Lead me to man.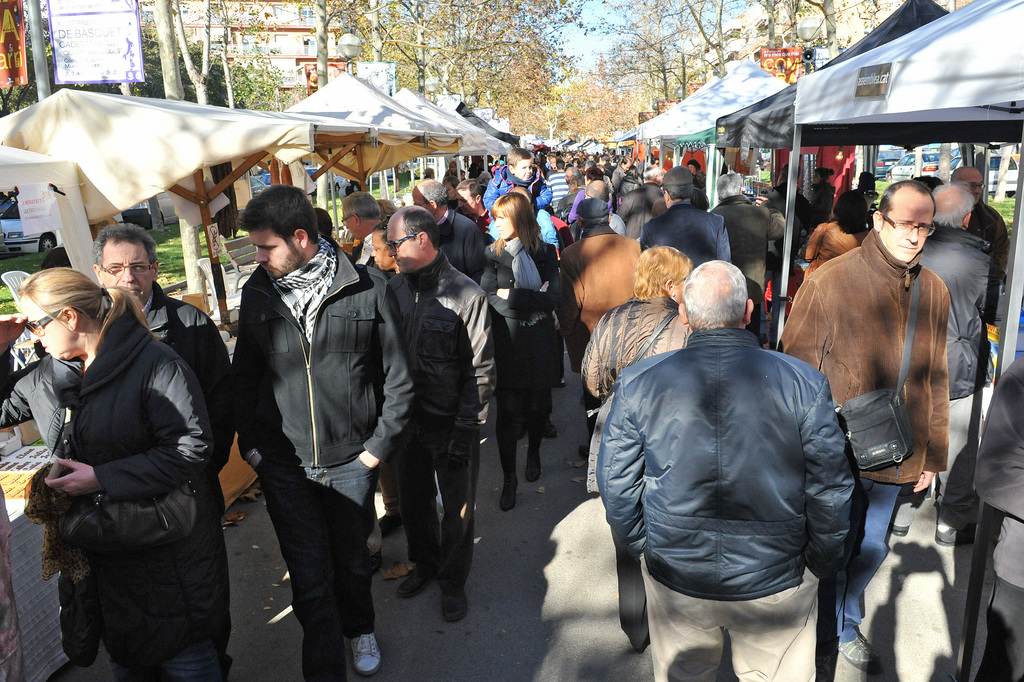
Lead to bbox=(414, 178, 502, 278).
